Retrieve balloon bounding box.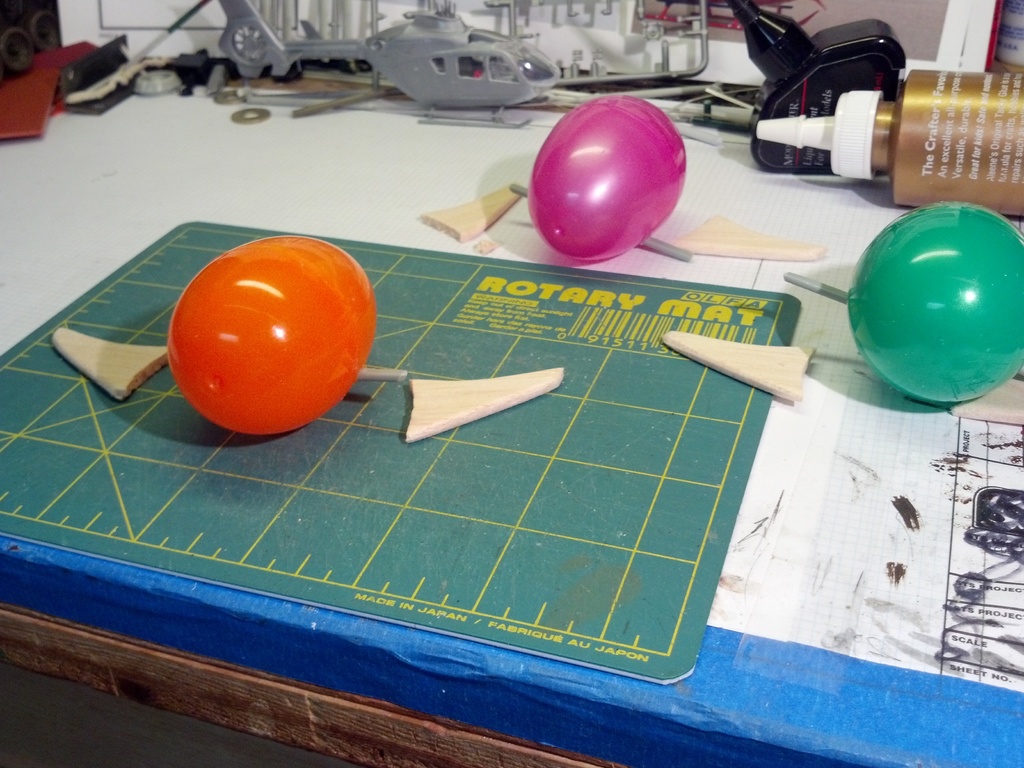
Bounding box: 528, 95, 687, 261.
